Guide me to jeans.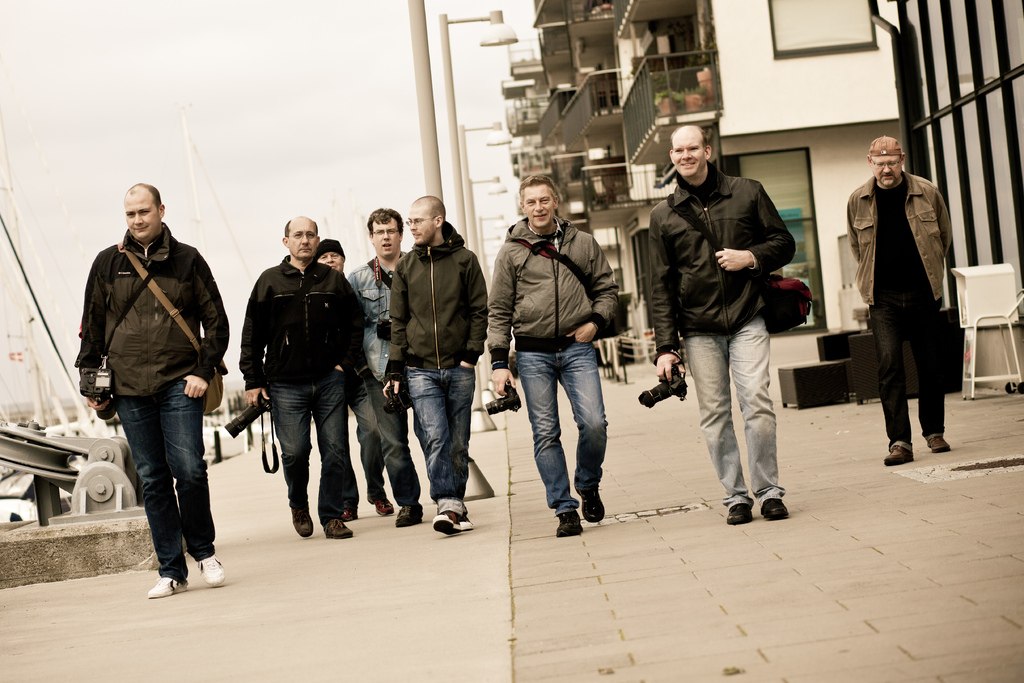
Guidance: <box>266,375,346,525</box>.
